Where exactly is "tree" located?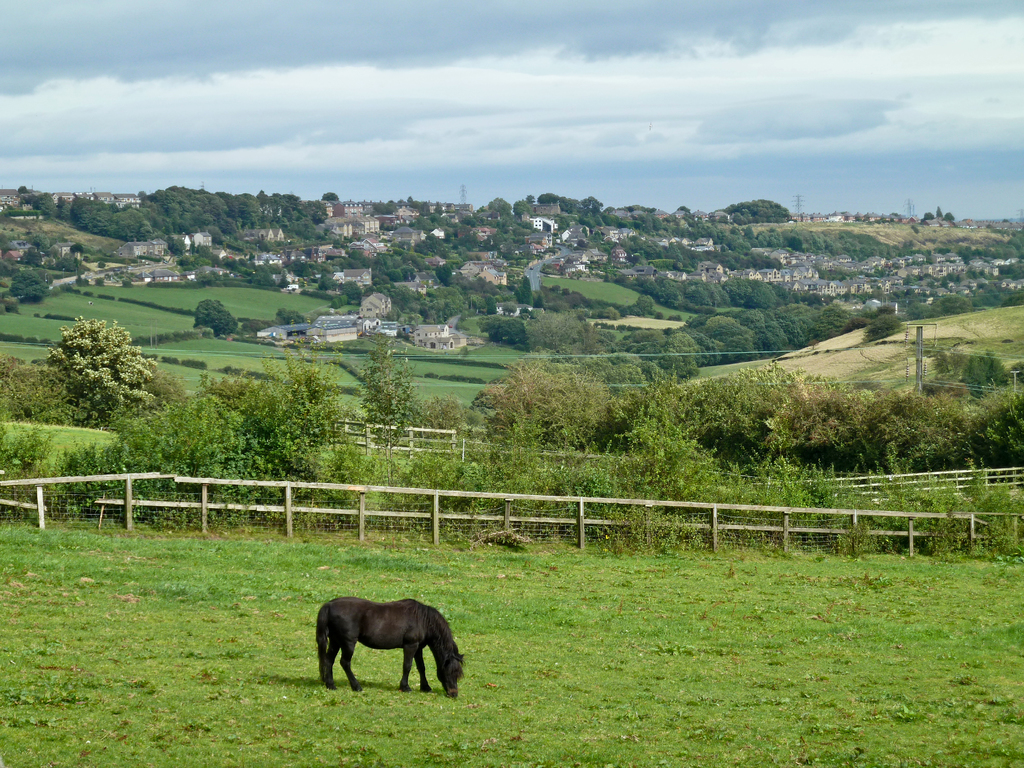
Its bounding box is (x1=857, y1=291, x2=871, y2=303).
